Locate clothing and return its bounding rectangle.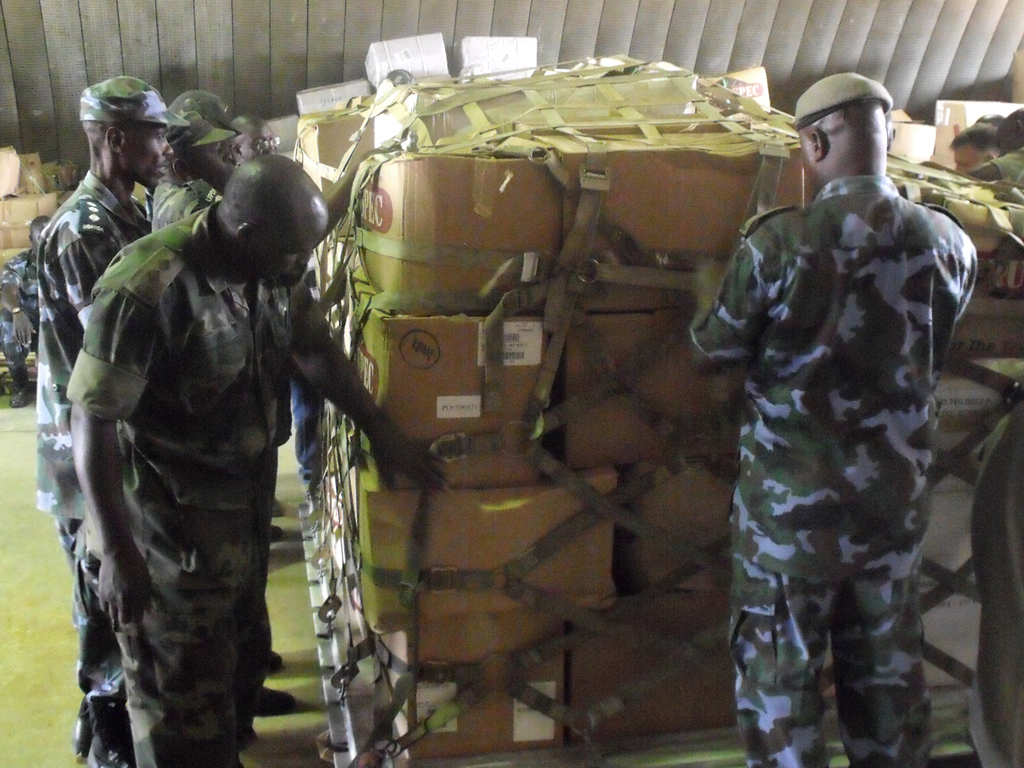
<region>70, 205, 380, 767</region>.
